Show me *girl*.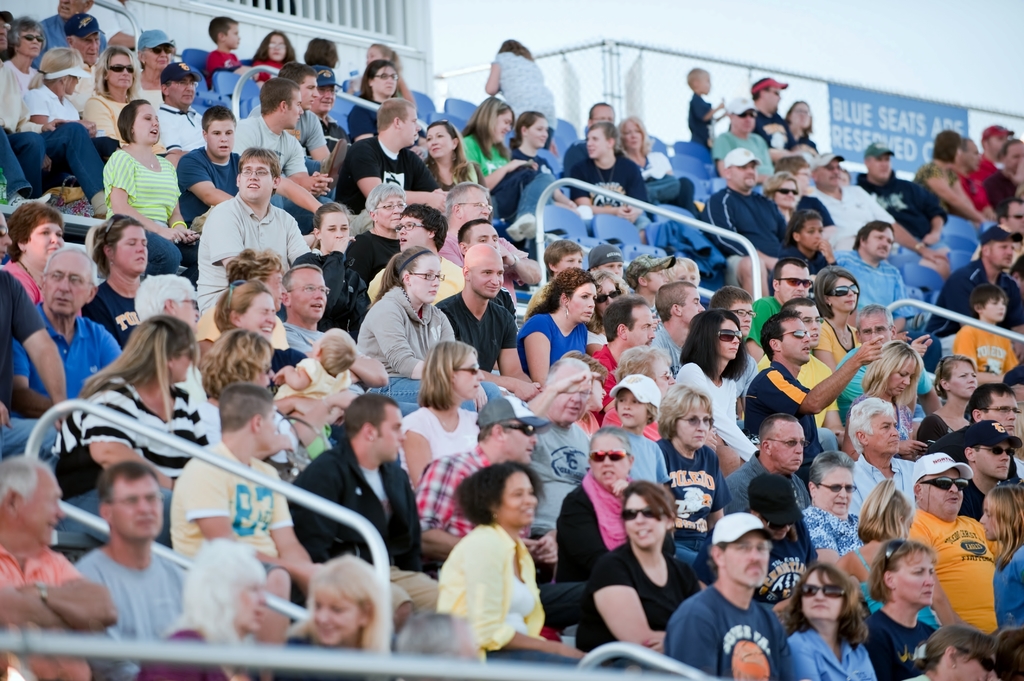
*girl* is here: (354, 248, 502, 415).
